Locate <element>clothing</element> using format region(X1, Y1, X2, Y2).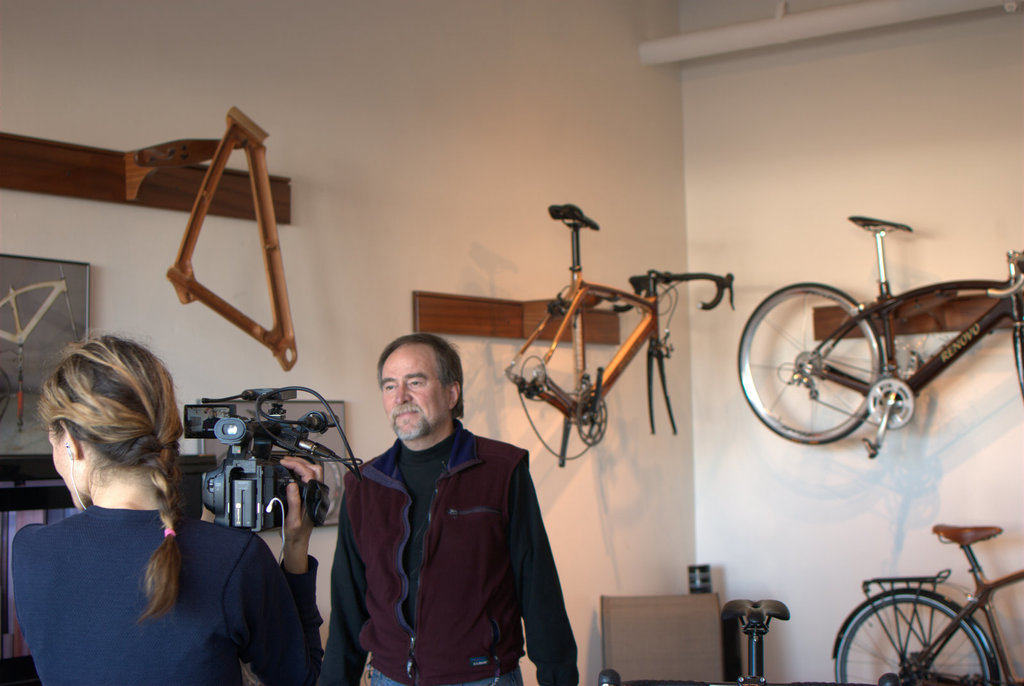
region(322, 414, 588, 685).
